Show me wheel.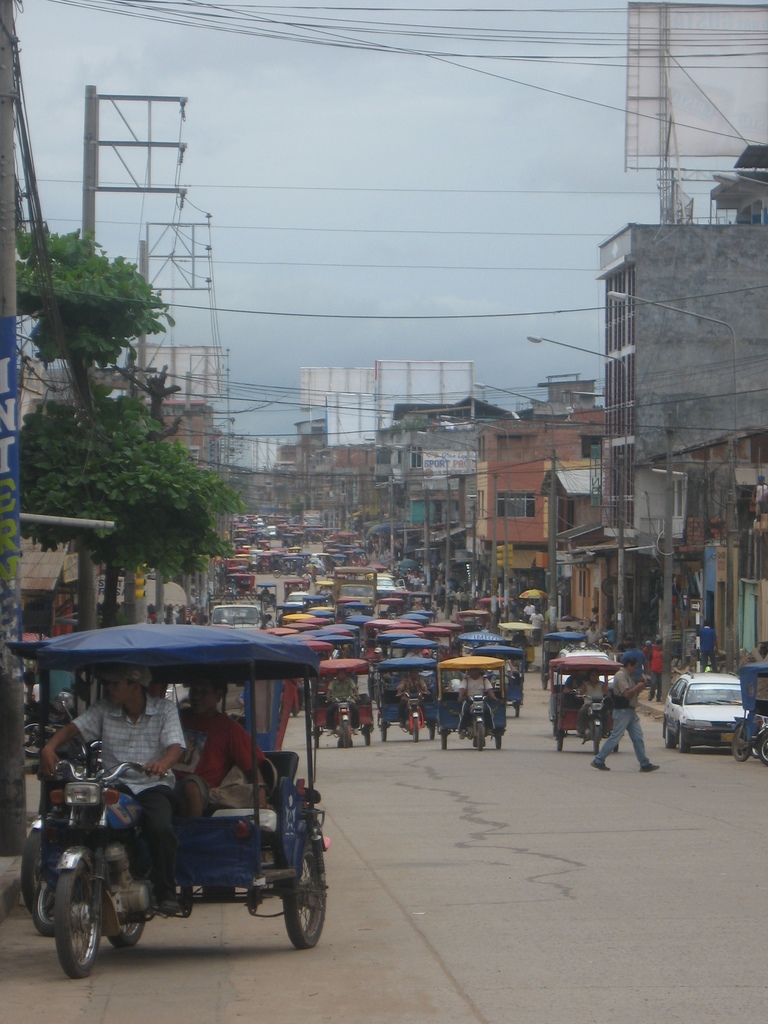
wheel is here: x1=362, y1=719, x2=376, y2=749.
